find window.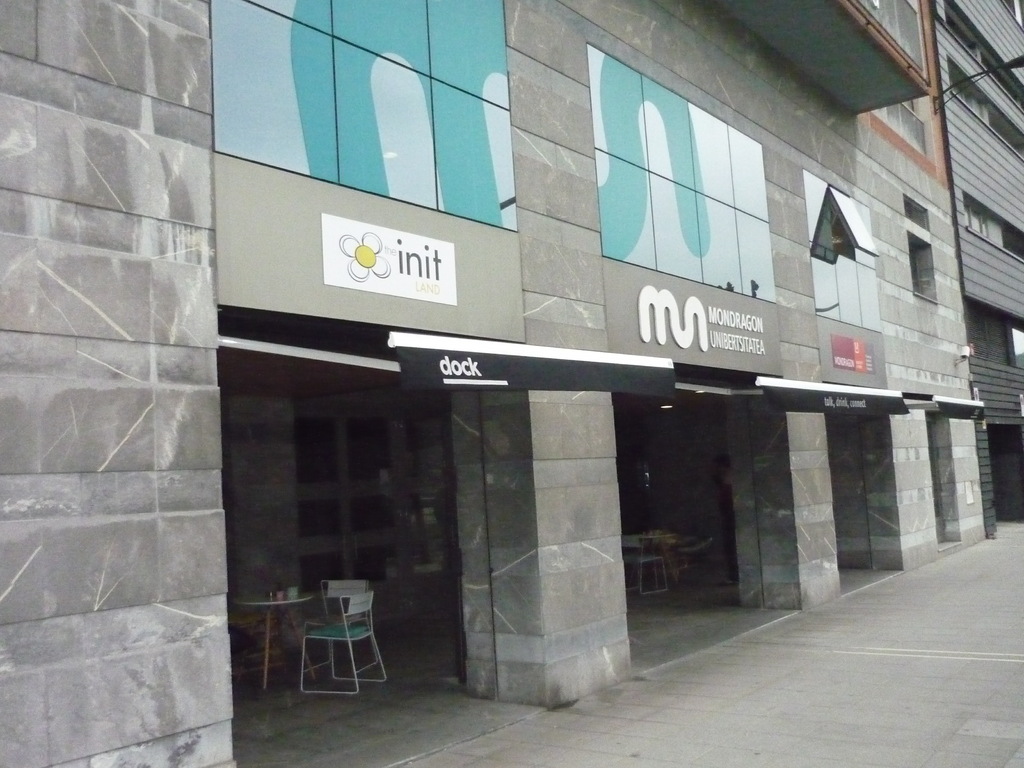
[x1=805, y1=165, x2=888, y2=333].
